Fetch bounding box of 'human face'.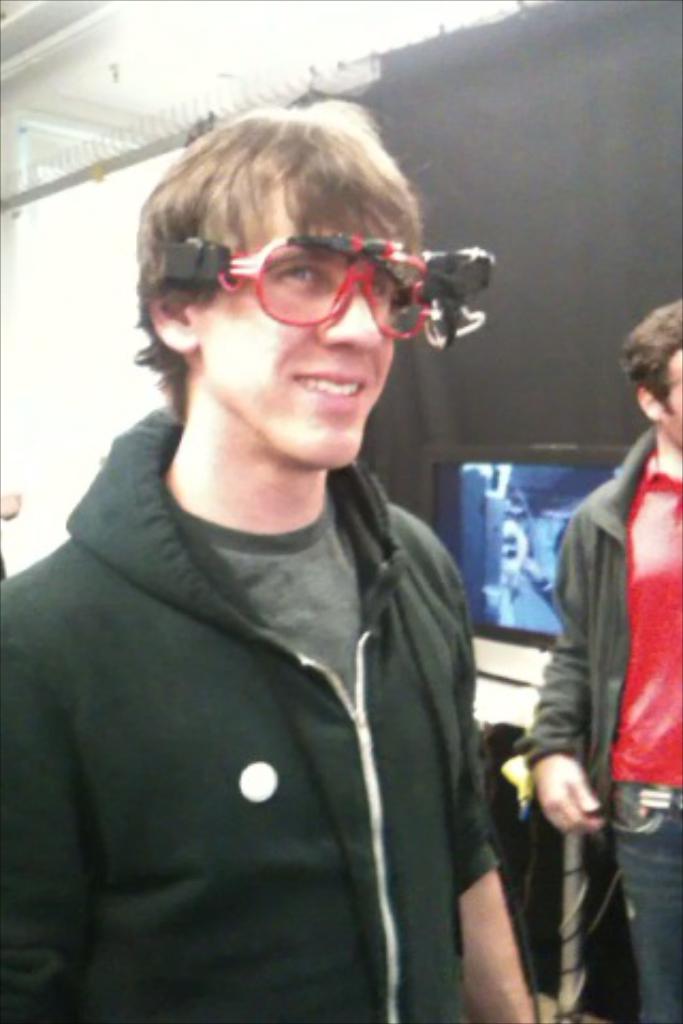
Bbox: rect(674, 346, 681, 442).
